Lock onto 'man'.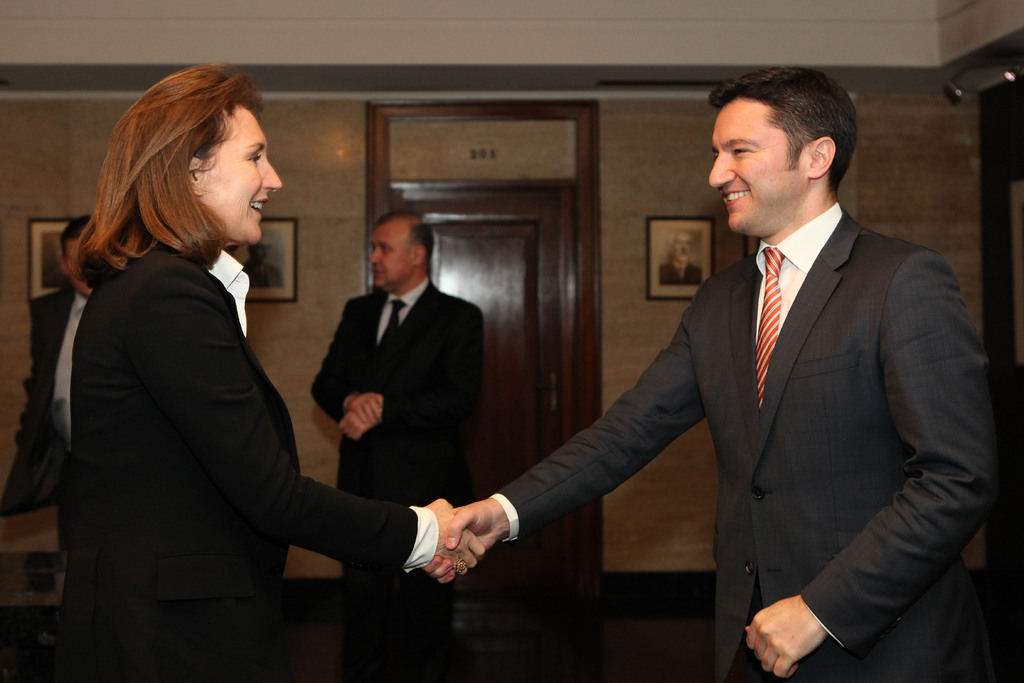
Locked: <bbox>309, 211, 483, 682</bbox>.
